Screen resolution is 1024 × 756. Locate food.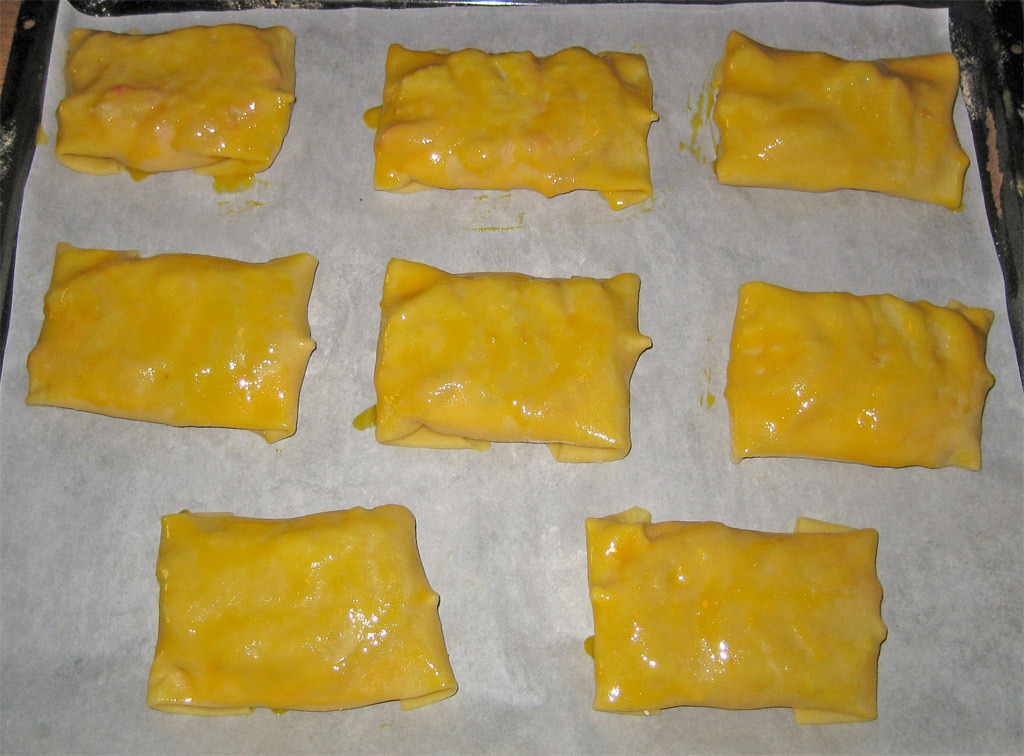
<box>727,282,997,475</box>.
